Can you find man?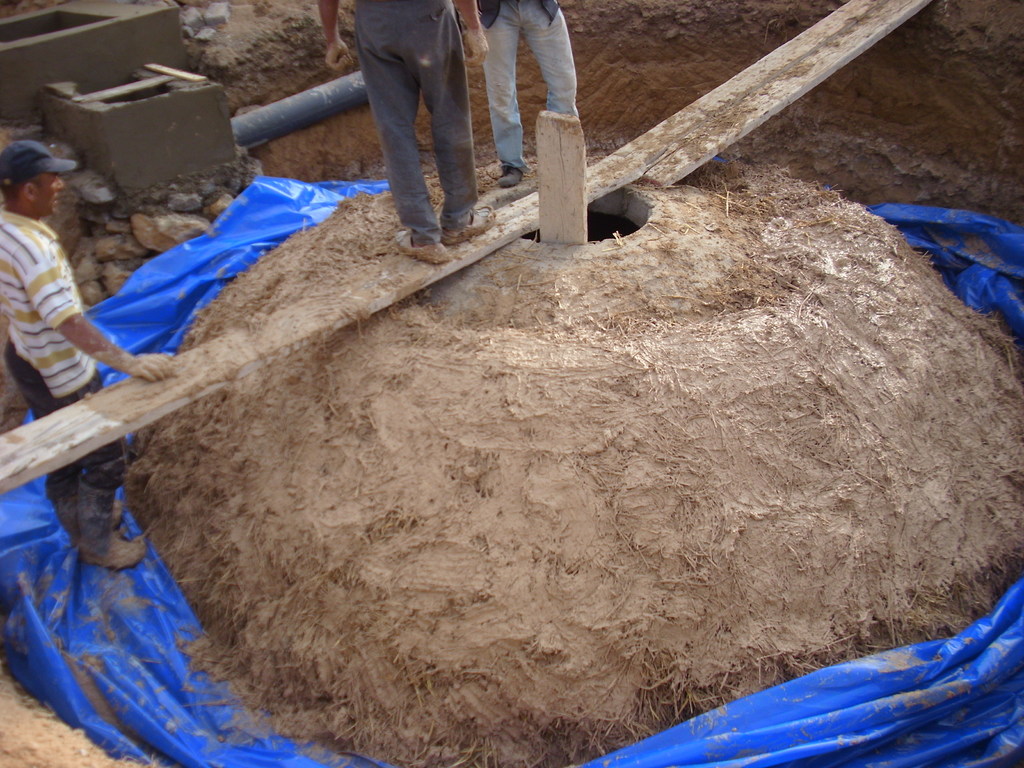
Yes, bounding box: bbox(326, 0, 483, 238).
